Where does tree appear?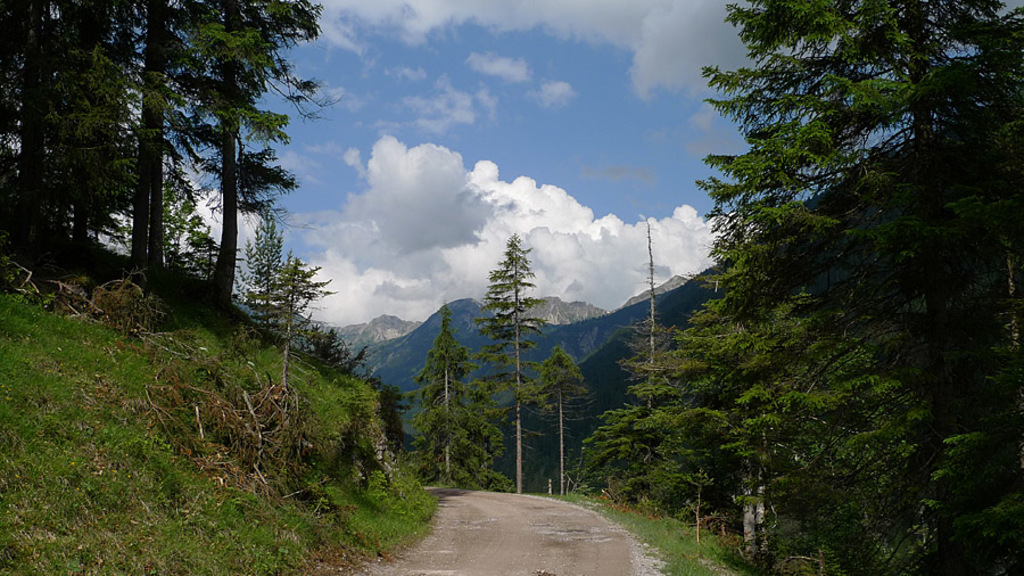
Appears at locate(350, 373, 404, 458).
